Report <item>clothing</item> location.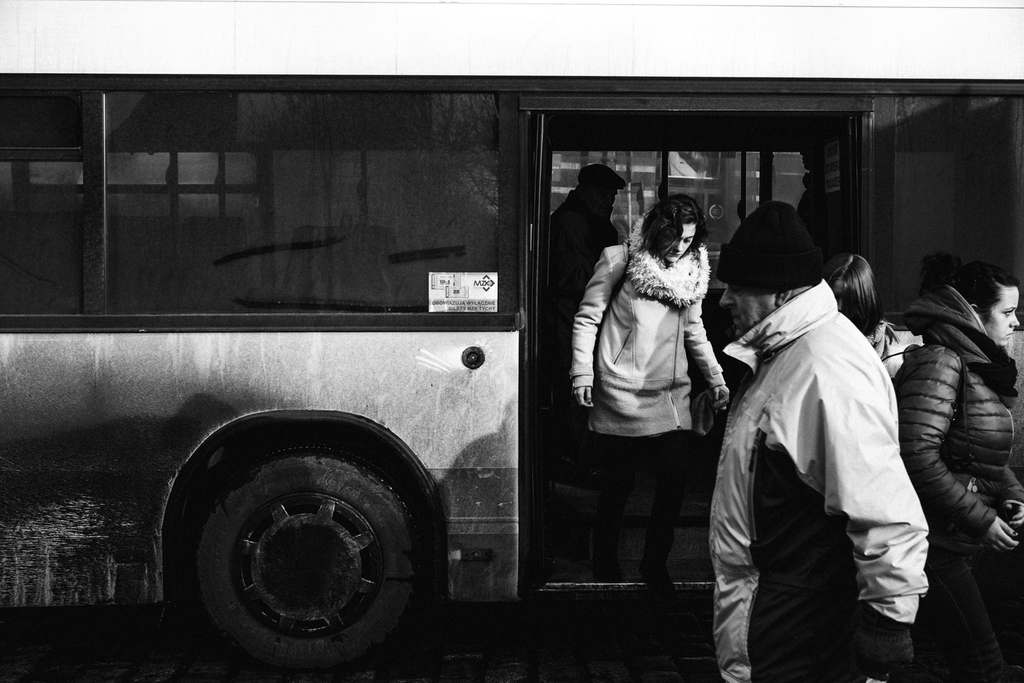
Report: 570/213/723/569.
